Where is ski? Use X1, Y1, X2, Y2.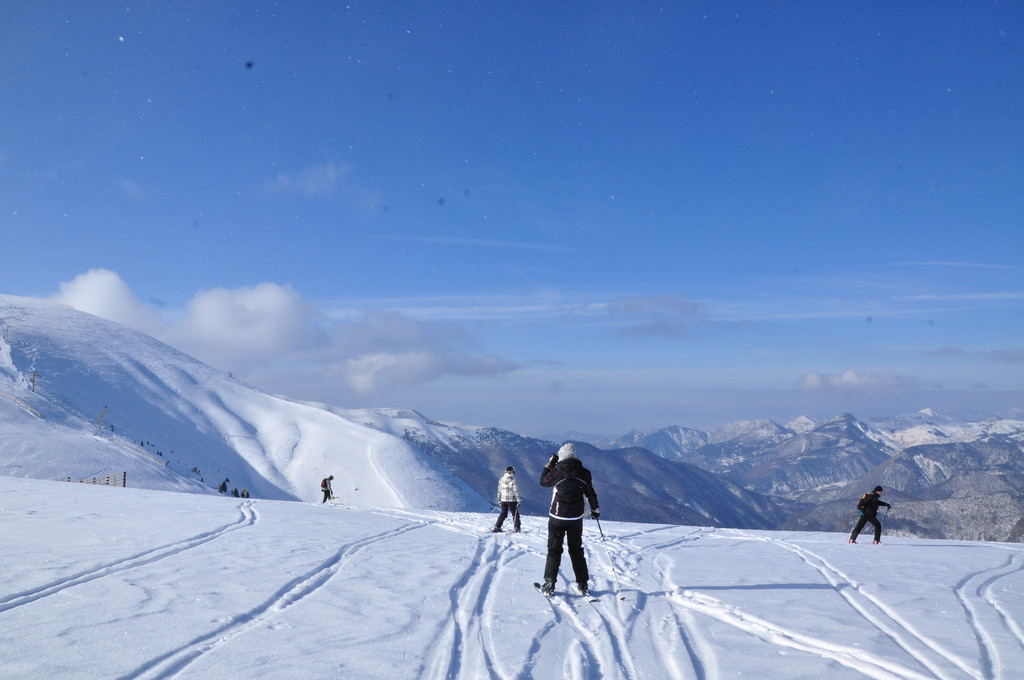
849, 537, 858, 540.
